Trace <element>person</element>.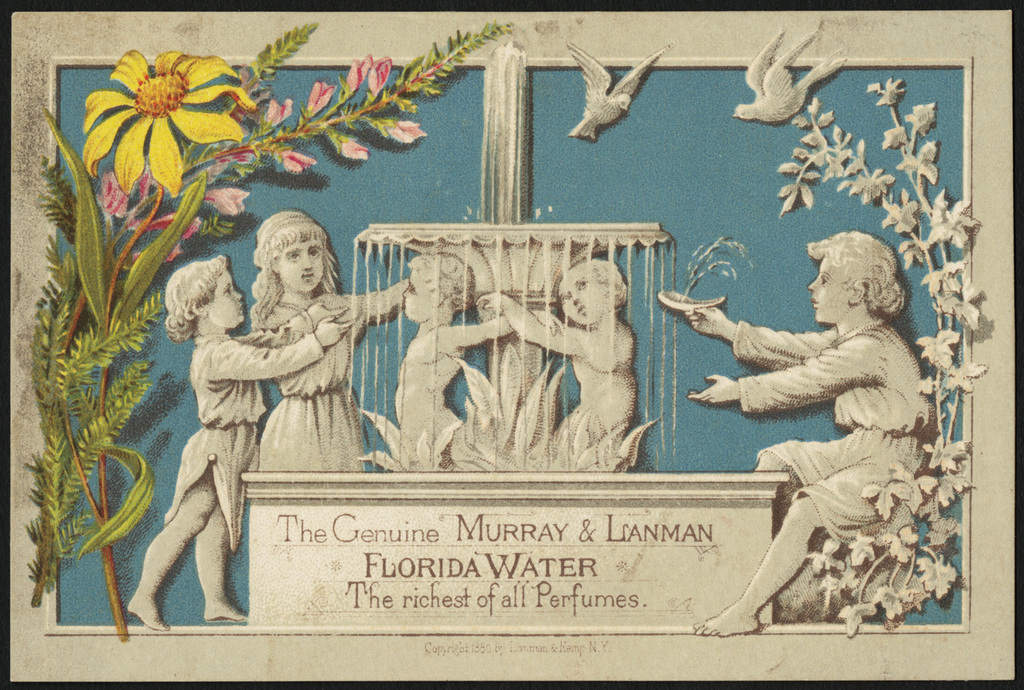
Traced to box(126, 255, 354, 629).
